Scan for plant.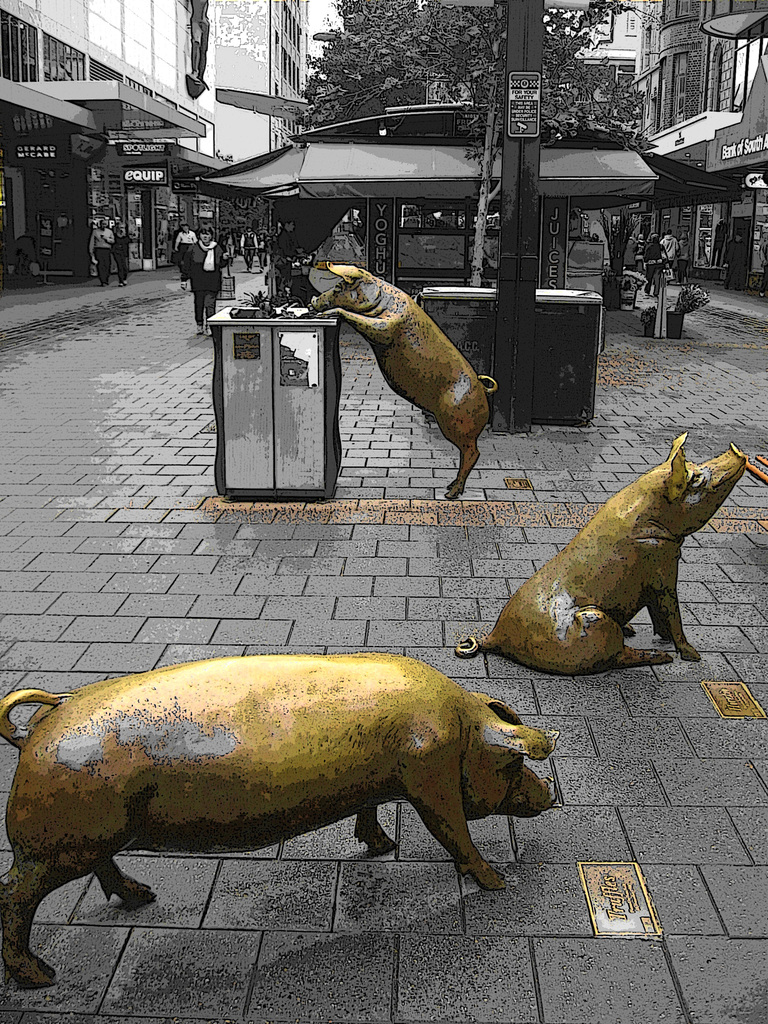
Scan result: [x1=600, y1=200, x2=628, y2=281].
